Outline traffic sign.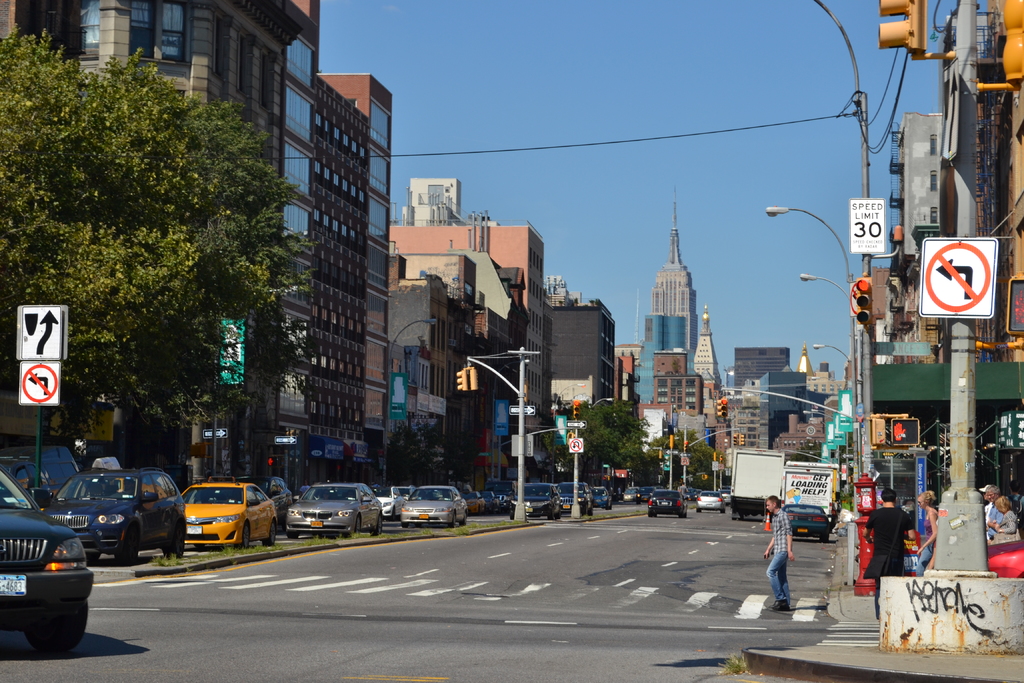
Outline: {"x1": 567, "y1": 436, "x2": 587, "y2": 456}.
